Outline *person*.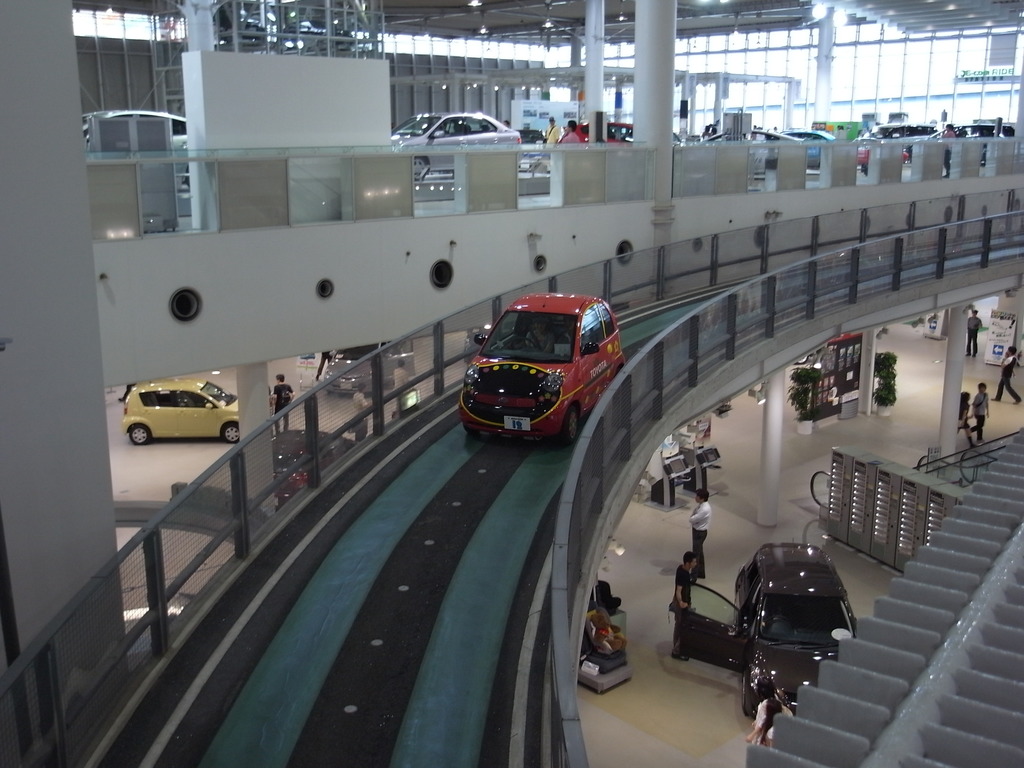
Outline: {"left": 974, "top": 379, "right": 990, "bottom": 442}.
